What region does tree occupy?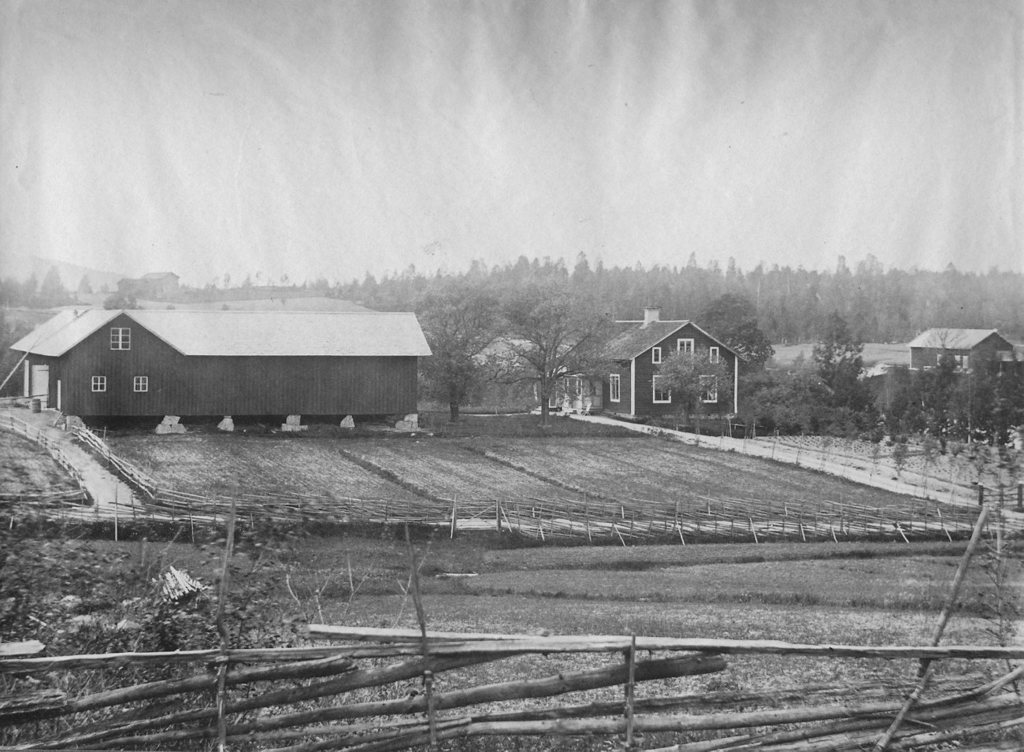
(462, 279, 612, 417).
